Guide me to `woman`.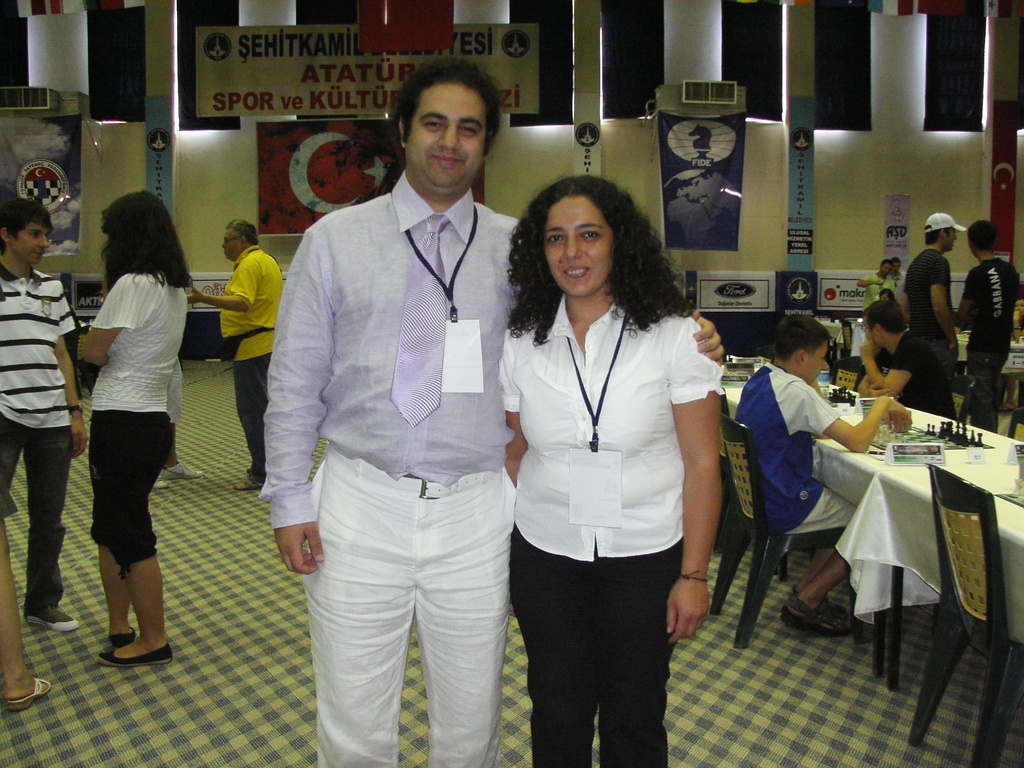
Guidance: {"left": 477, "top": 173, "right": 728, "bottom": 767}.
